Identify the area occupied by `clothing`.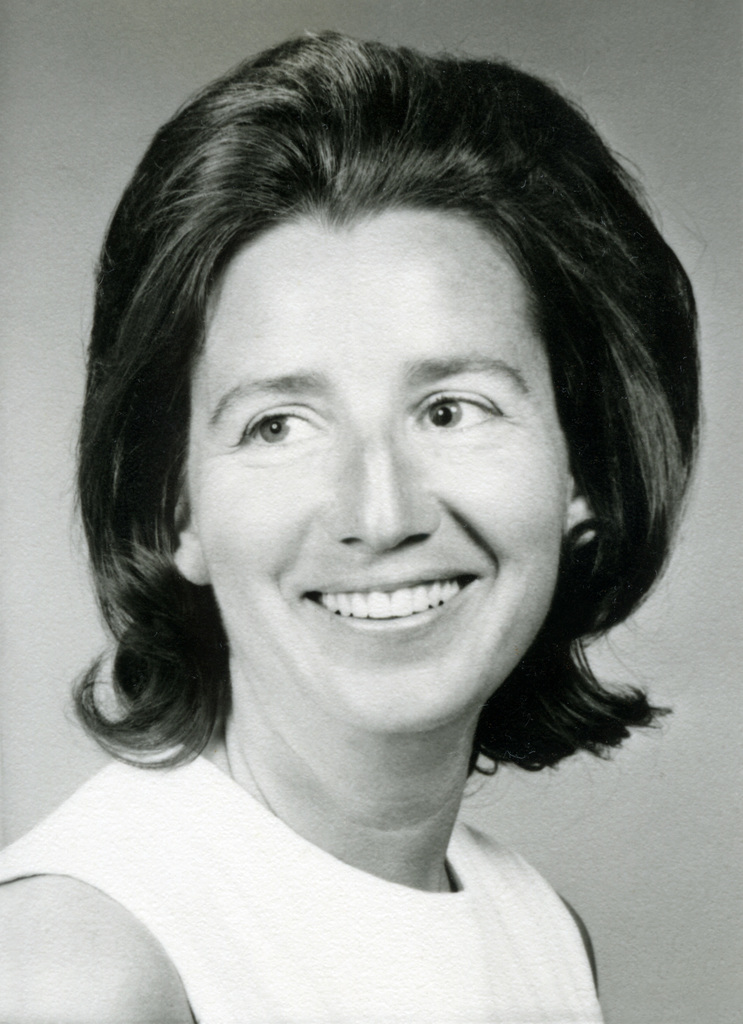
Area: [0, 713, 608, 1023].
